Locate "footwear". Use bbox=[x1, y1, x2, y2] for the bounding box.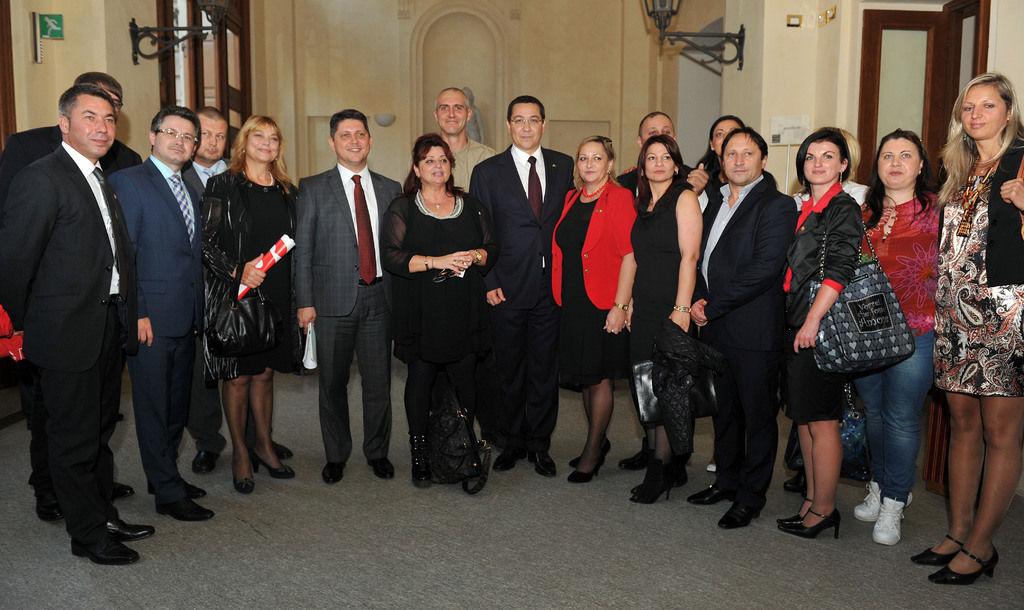
bbox=[321, 462, 348, 487].
